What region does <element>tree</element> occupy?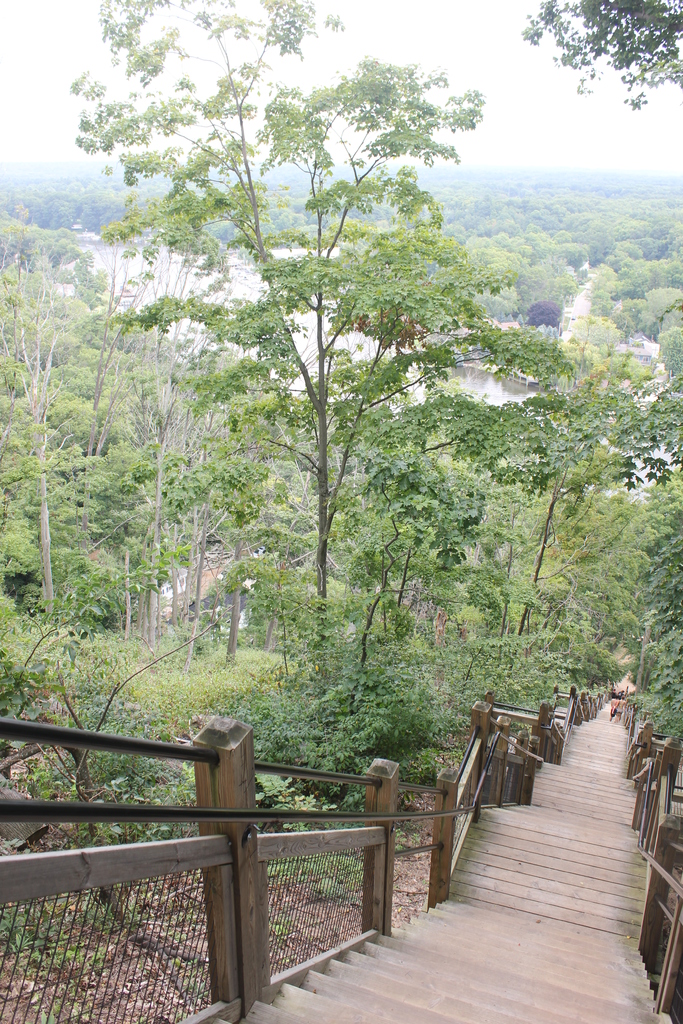
pyautogui.locateOnScreen(519, 0, 682, 110).
